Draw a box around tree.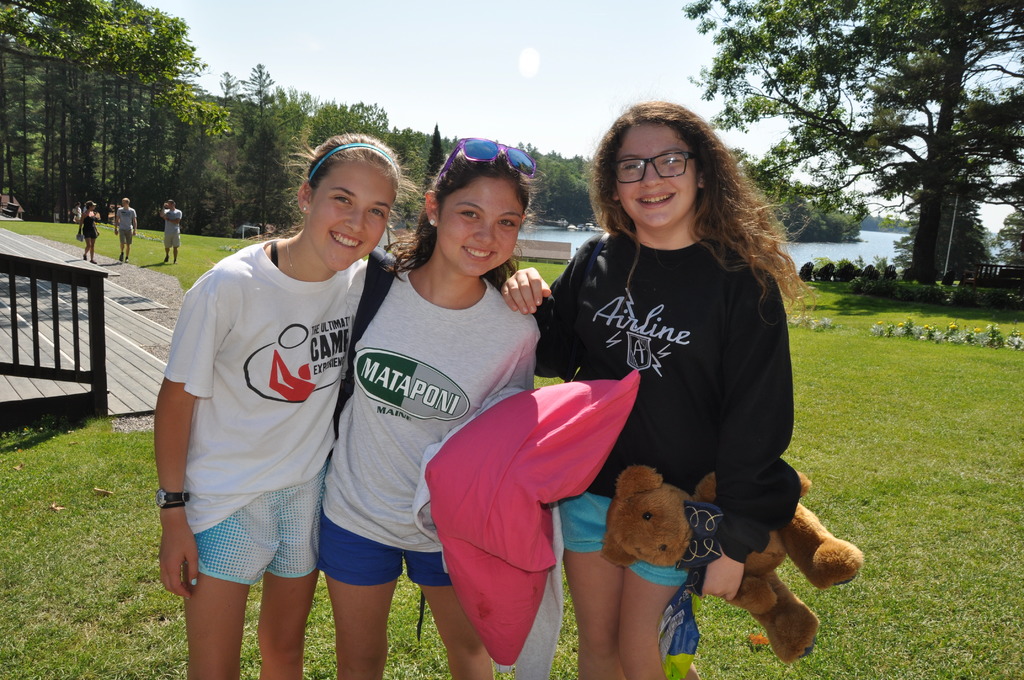
BBox(686, 0, 1023, 289).
